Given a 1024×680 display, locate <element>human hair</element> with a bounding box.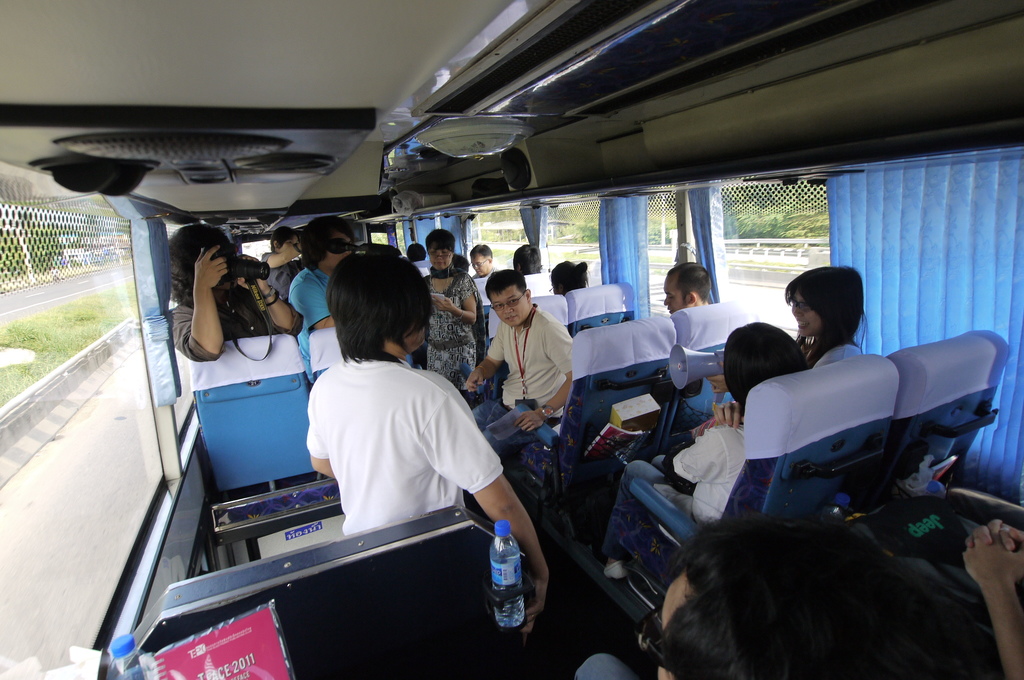
Located: bbox=(269, 226, 292, 254).
